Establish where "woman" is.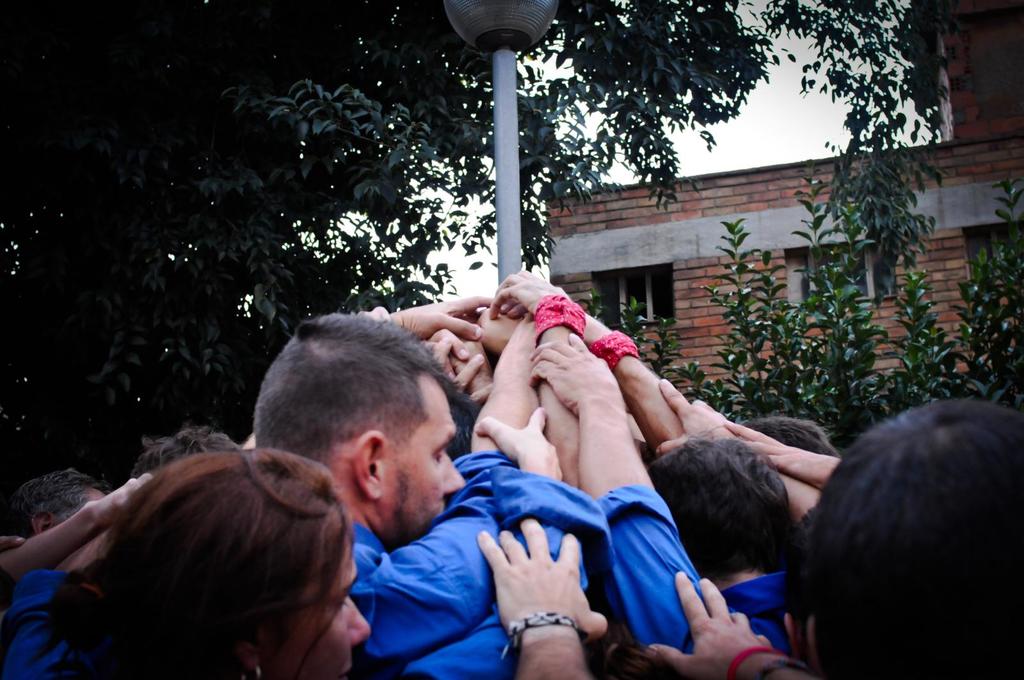
Established at [51,454,368,679].
